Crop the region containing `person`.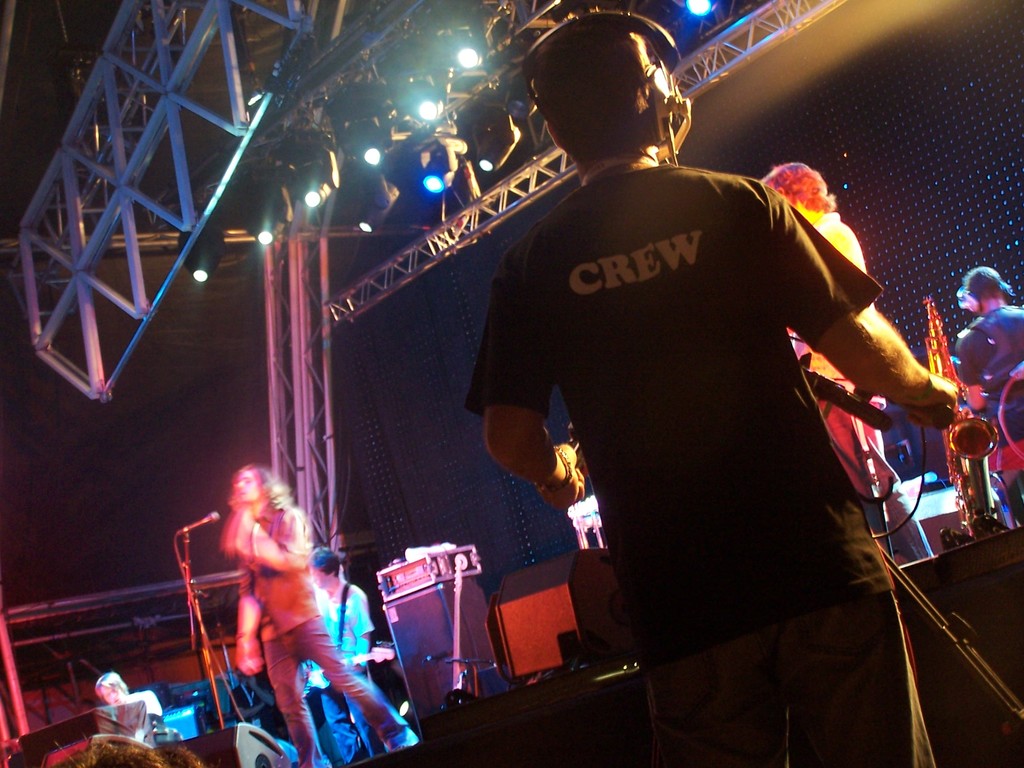
Crop region: [197, 461, 355, 733].
